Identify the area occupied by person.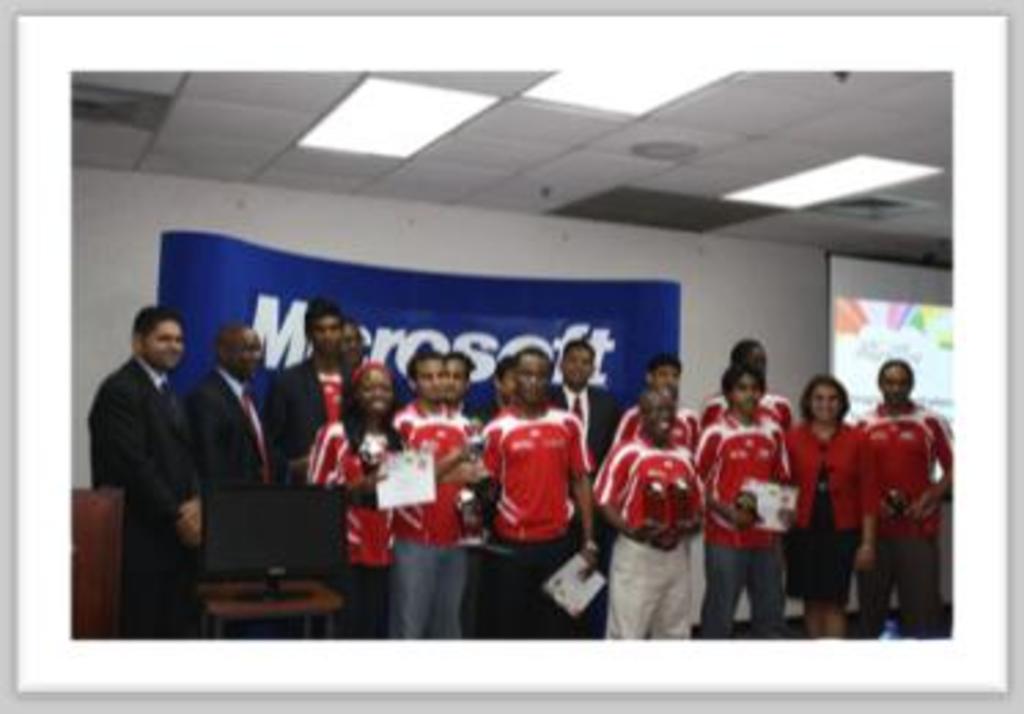
Area: {"left": 310, "top": 371, "right": 417, "bottom": 629}.
